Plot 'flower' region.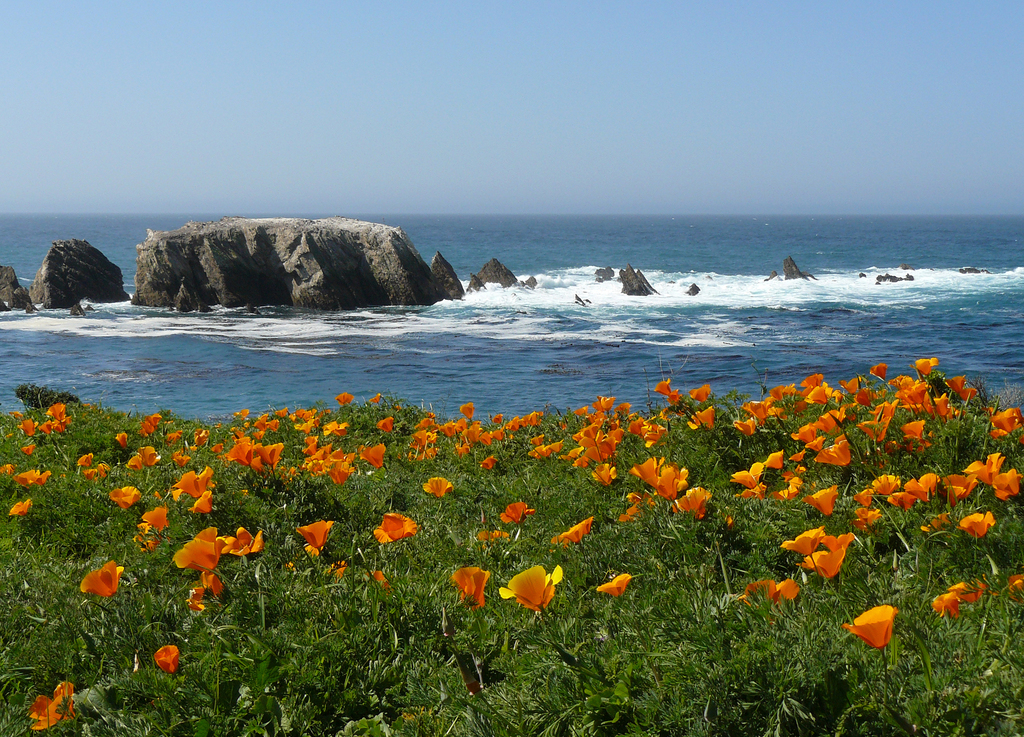
Plotted at <region>28, 683, 75, 733</region>.
